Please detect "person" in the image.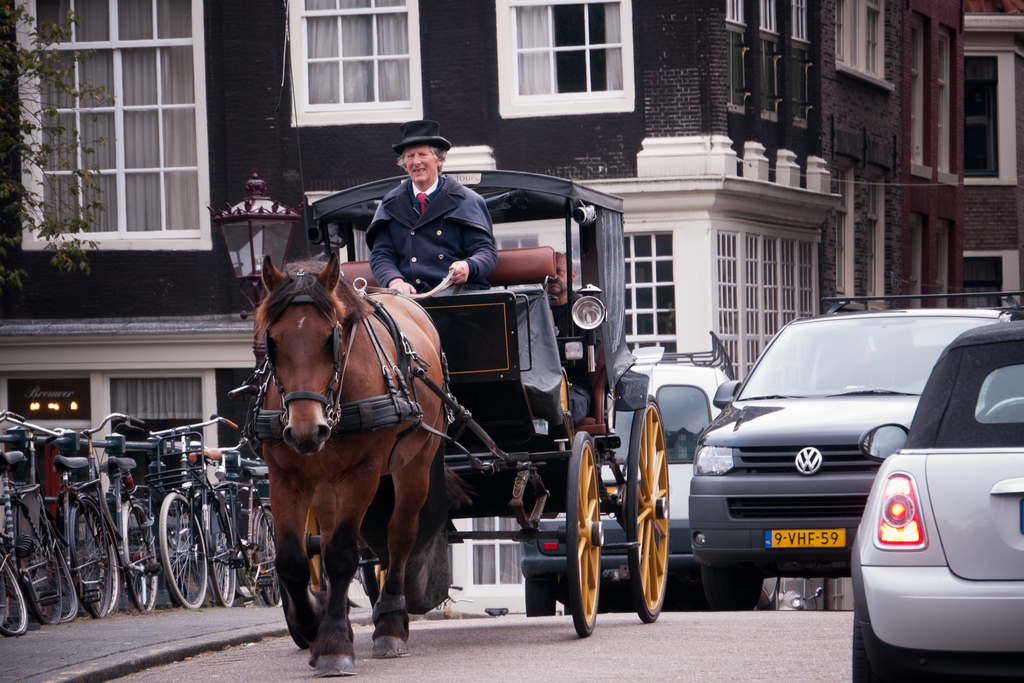
356/130/493/317.
